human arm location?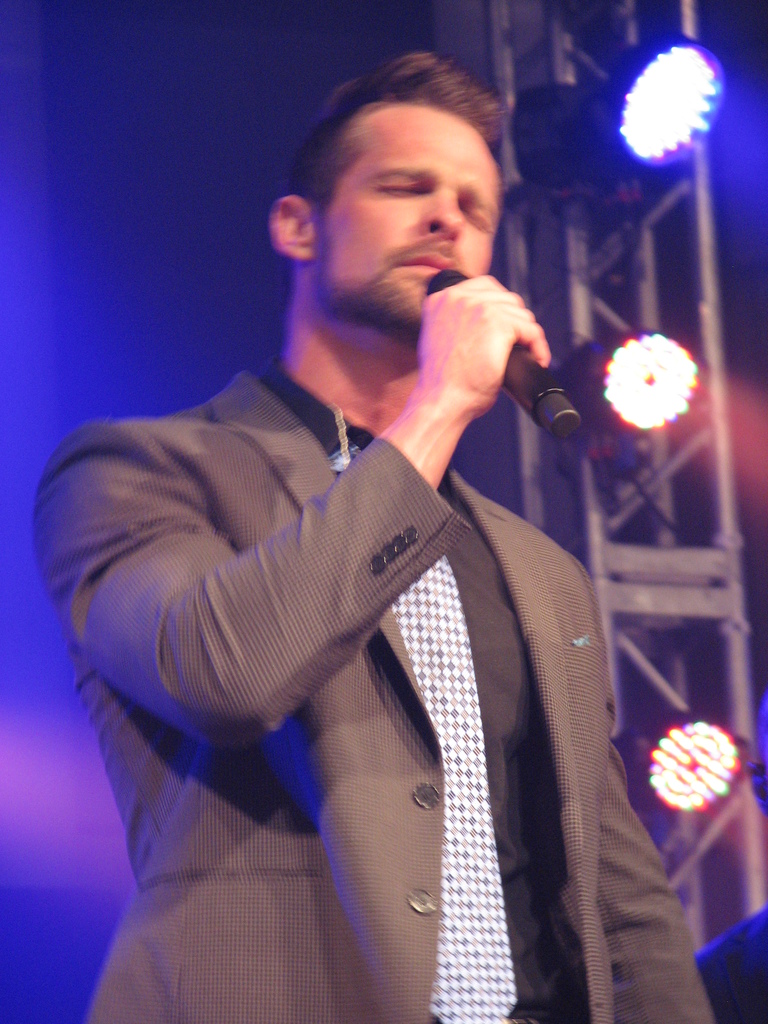
580, 724, 707, 1018
